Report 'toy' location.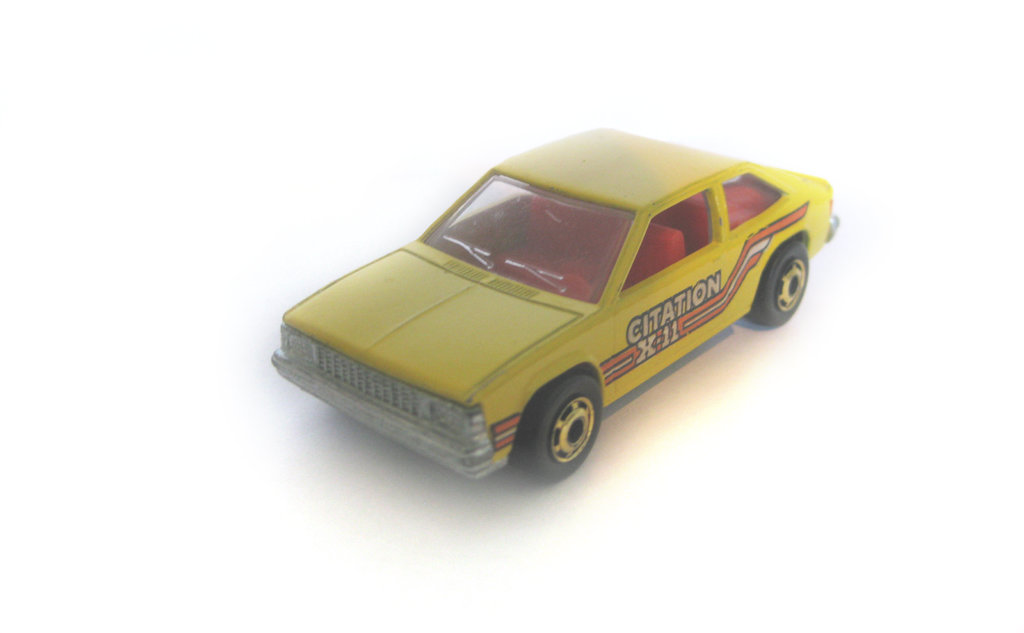
Report: box=[261, 117, 852, 482].
